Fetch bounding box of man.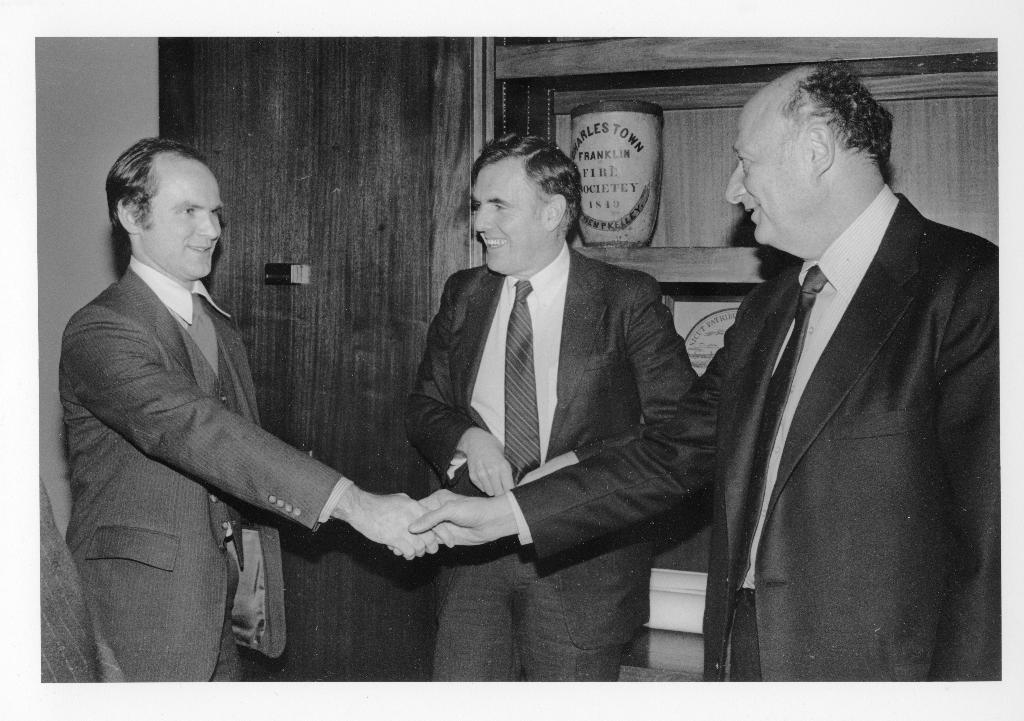
Bbox: locate(404, 54, 1002, 691).
